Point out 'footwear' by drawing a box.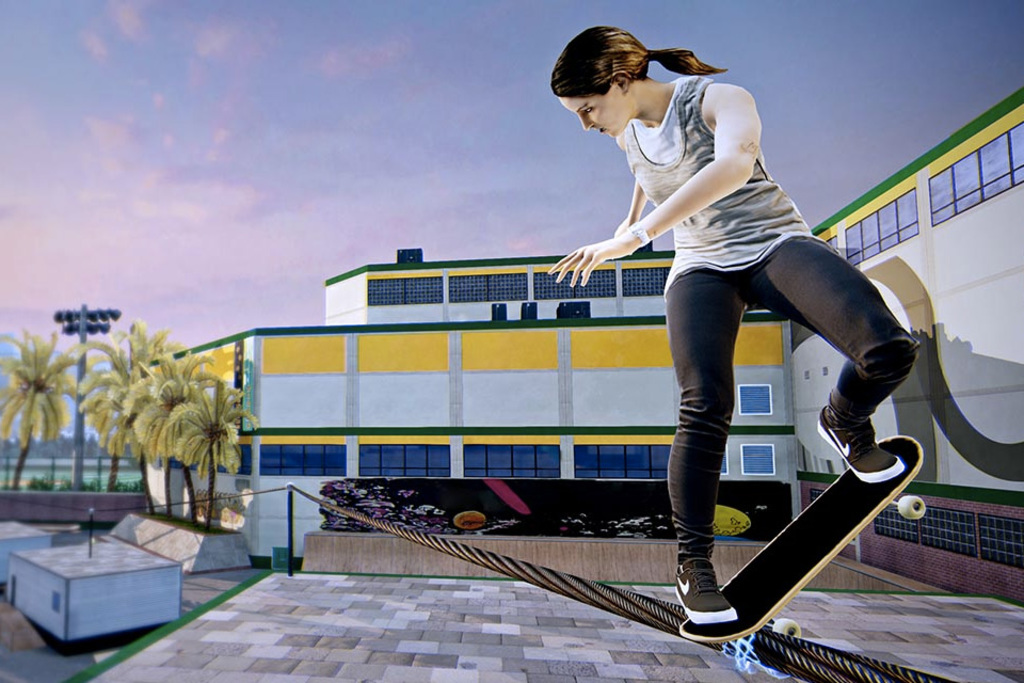
bbox(838, 402, 915, 501).
